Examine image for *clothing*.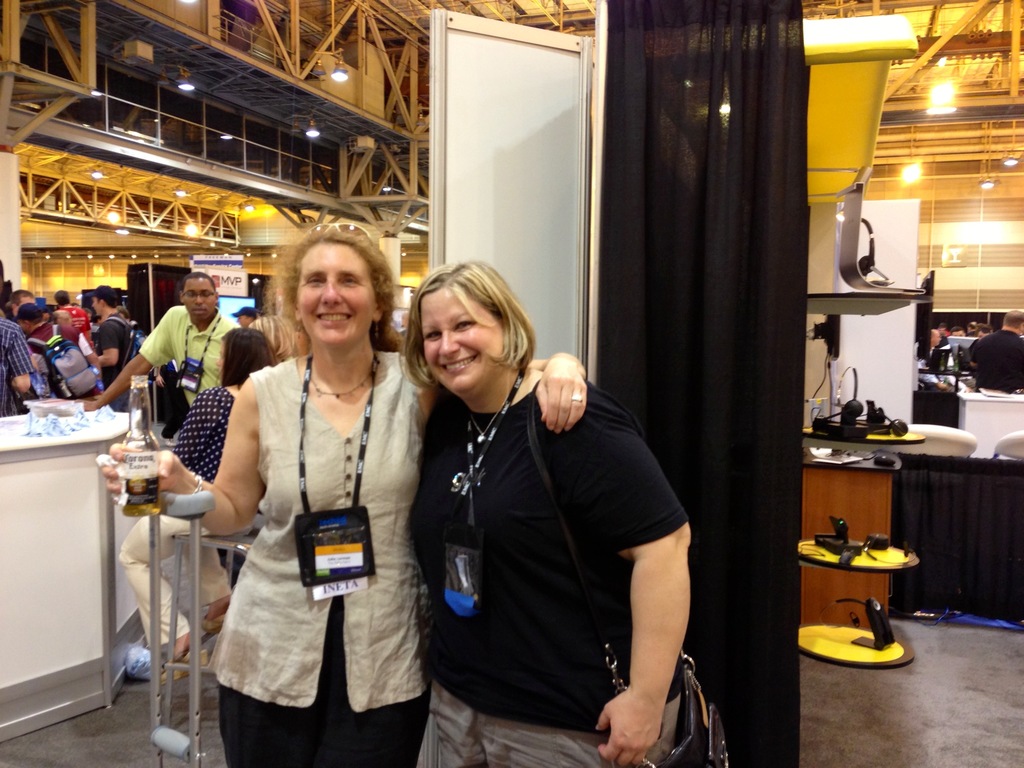
Examination result: (x1=111, y1=385, x2=242, y2=652).
